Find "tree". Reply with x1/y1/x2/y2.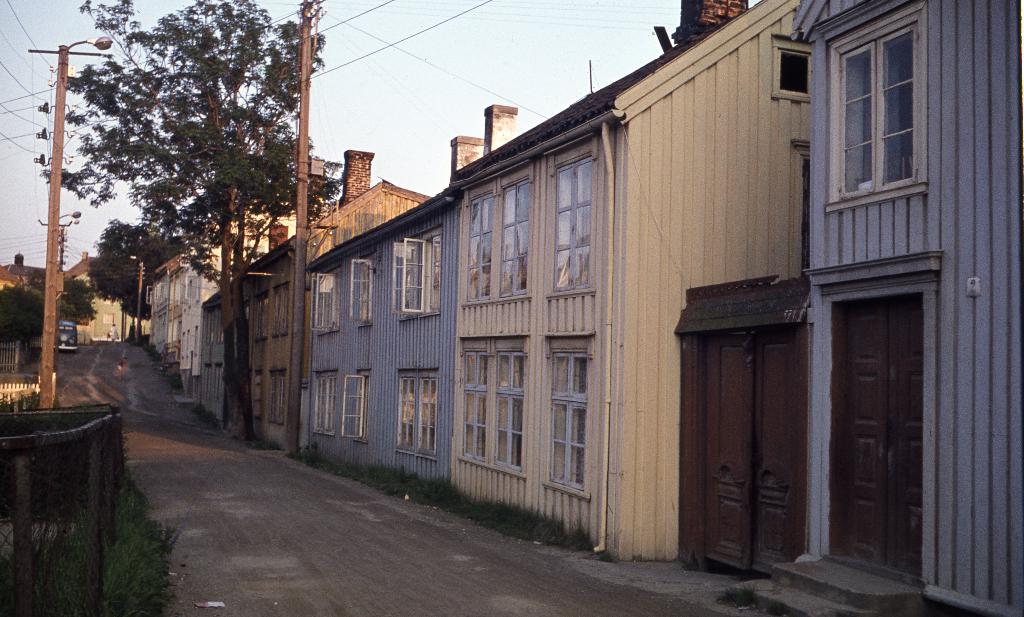
26/0/353/442.
